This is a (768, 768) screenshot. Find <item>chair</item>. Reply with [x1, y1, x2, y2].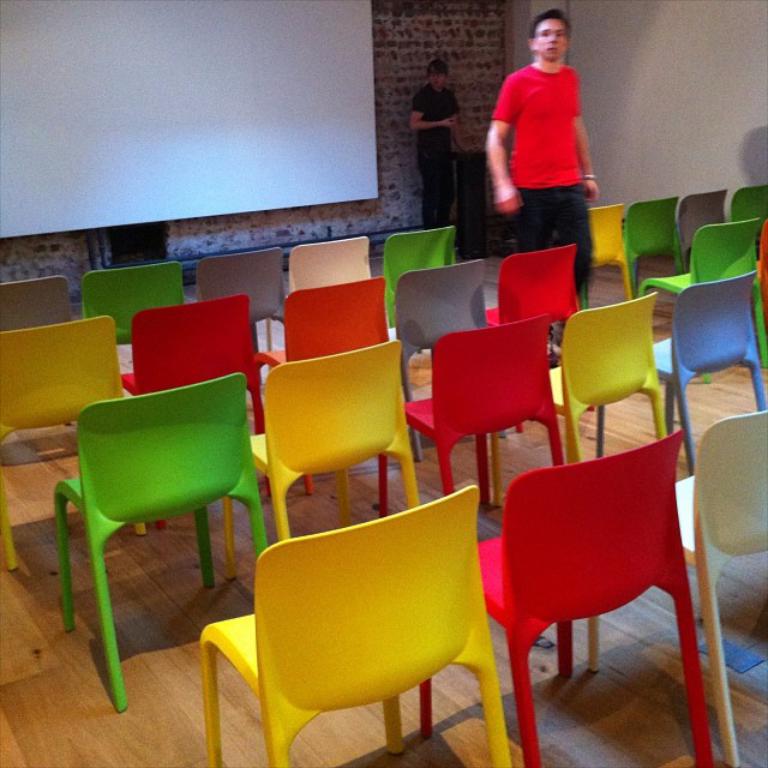
[632, 185, 728, 290].
